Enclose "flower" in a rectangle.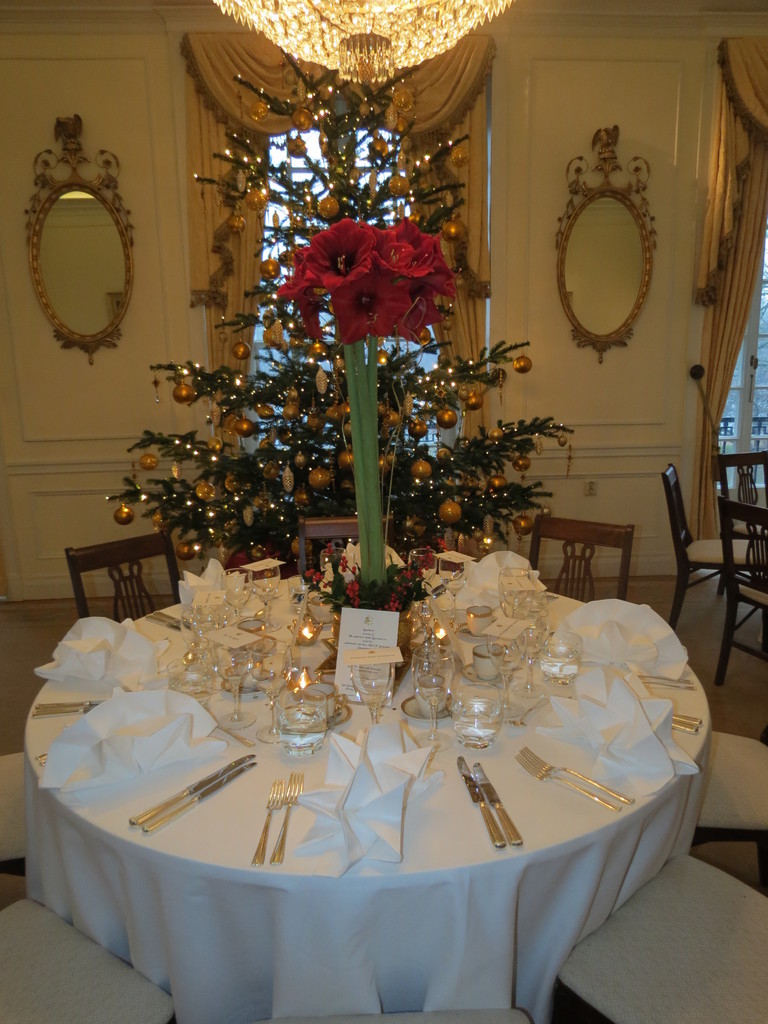
detection(265, 186, 468, 308).
